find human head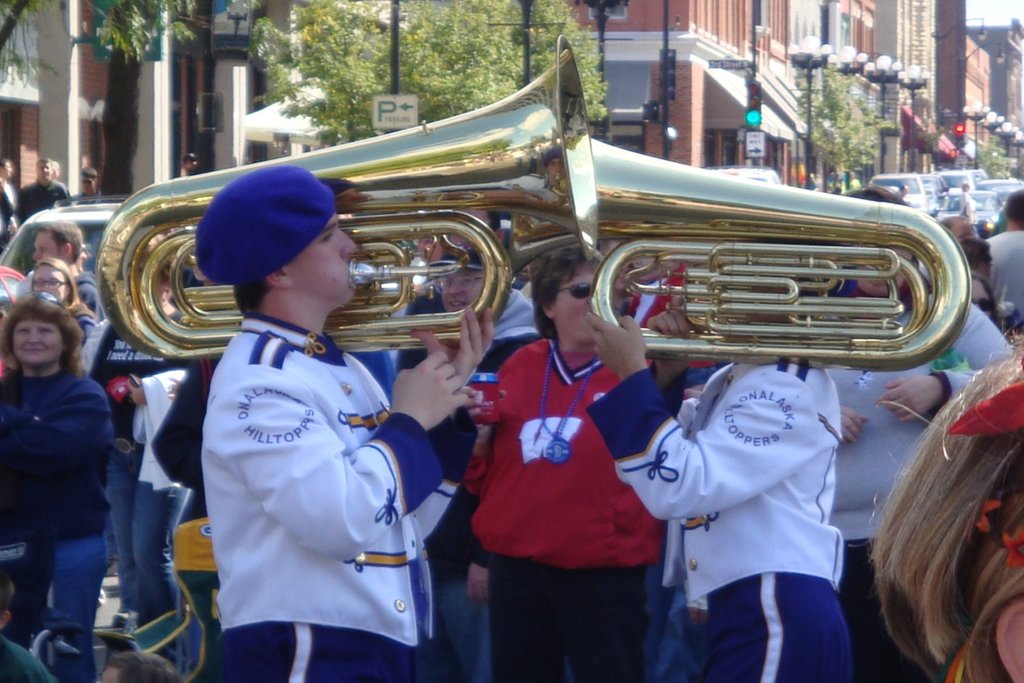
x1=53 y1=162 x2=61 y2=177
